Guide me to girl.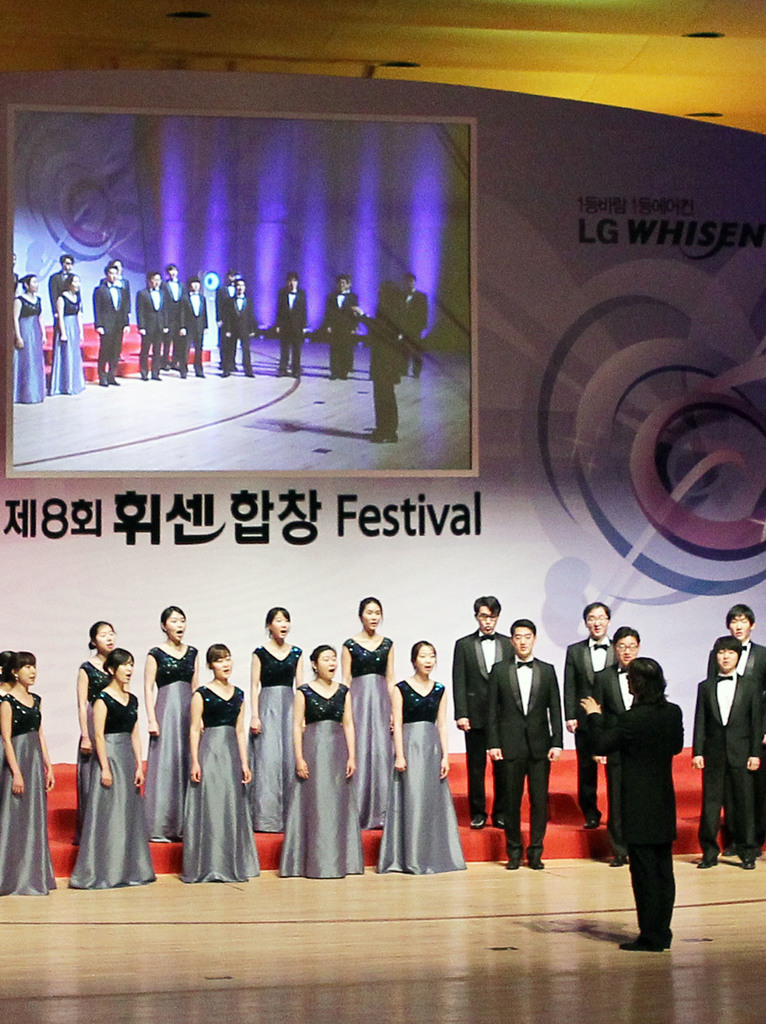
Guidance: [x1=48, y1=275, x2=83, y2=392].
